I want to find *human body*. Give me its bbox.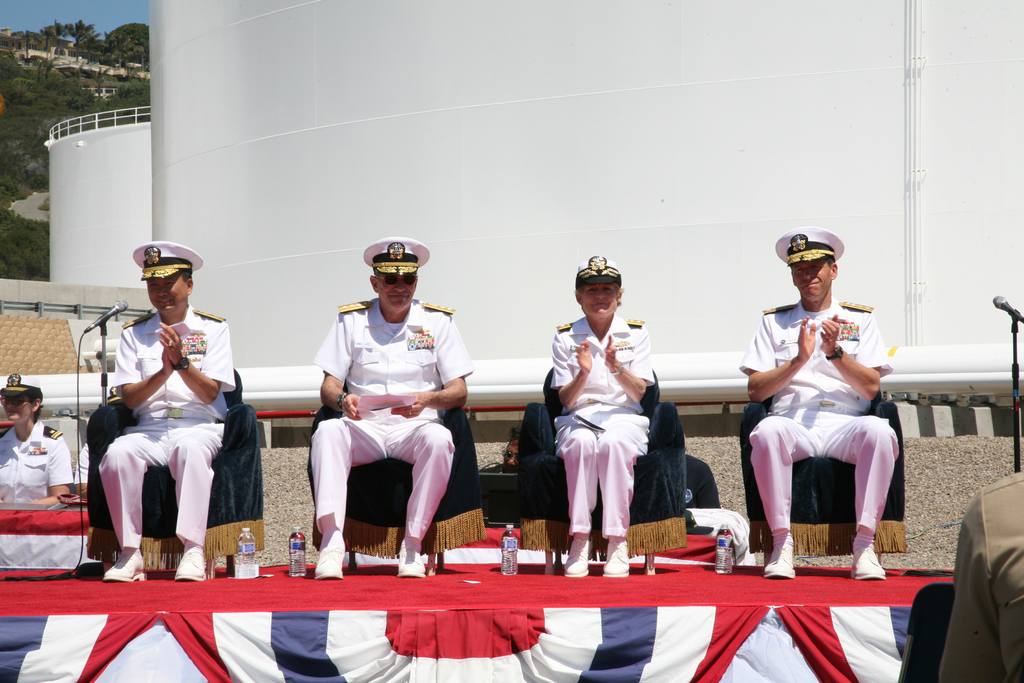
<bbox>79, 436, 89, 498</bbox>.
